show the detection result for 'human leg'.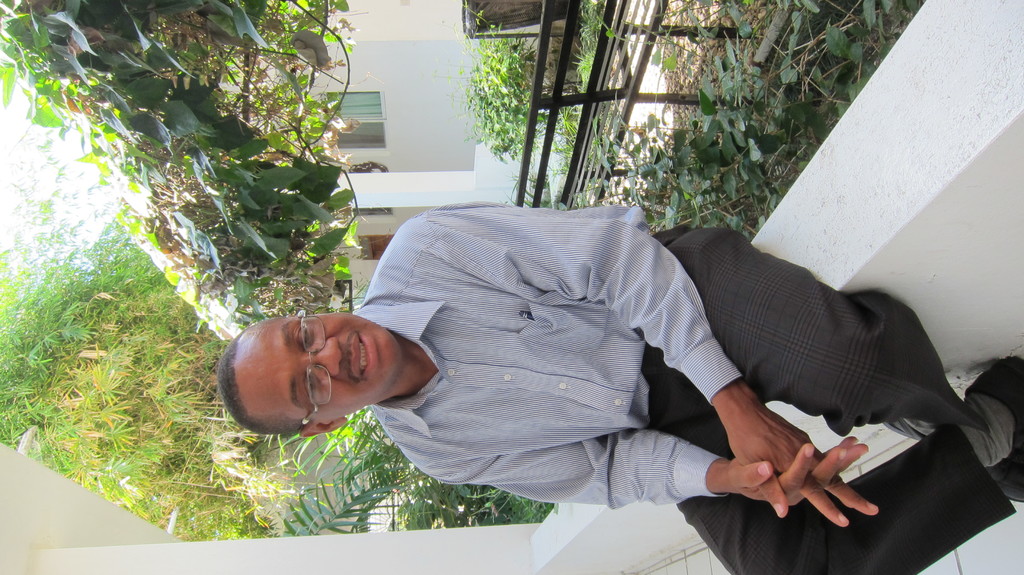
bbox=(646, 227, 979, 423).
